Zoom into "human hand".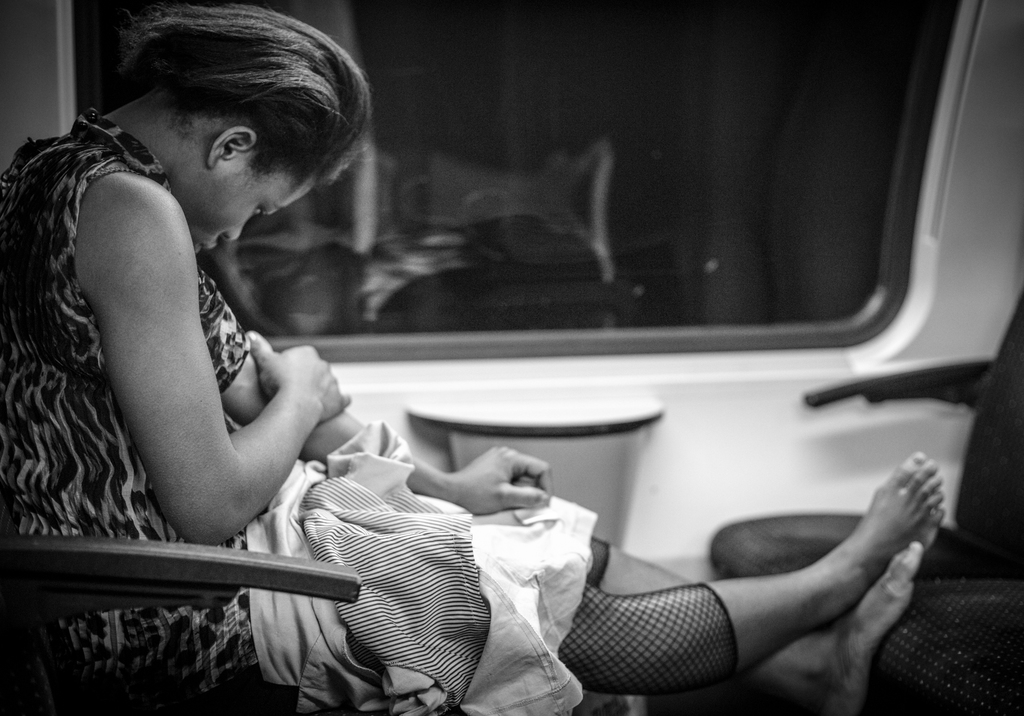
Zoom target: rect(243, 329, 351, 427).
